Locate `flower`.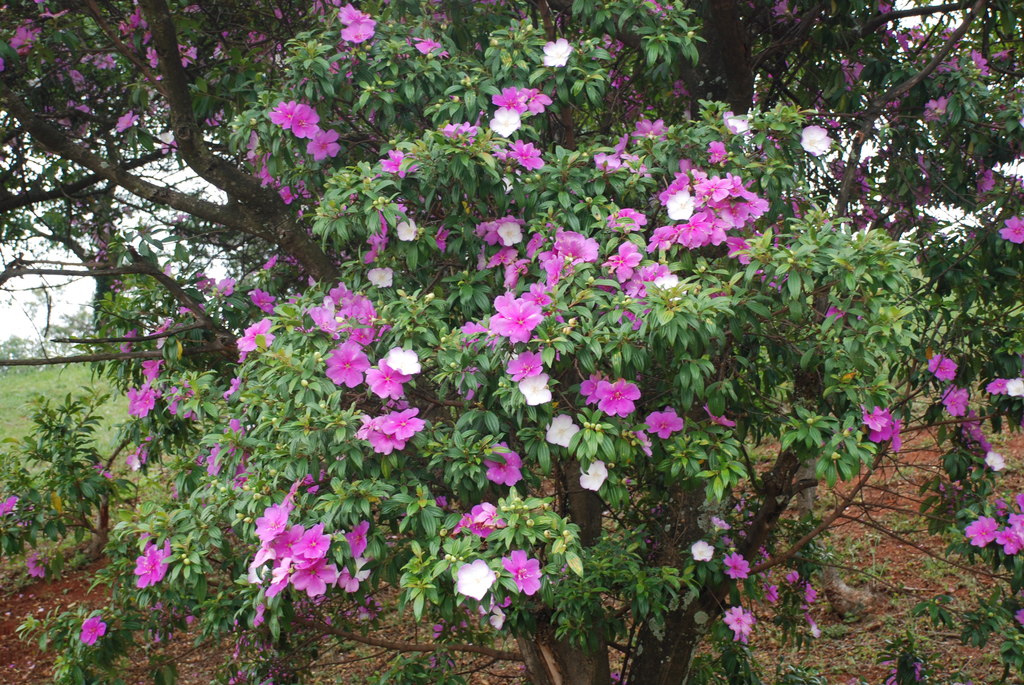
Bounding box: {"left": 535, "top": 35, "right": 575, "bottom": 64}.
